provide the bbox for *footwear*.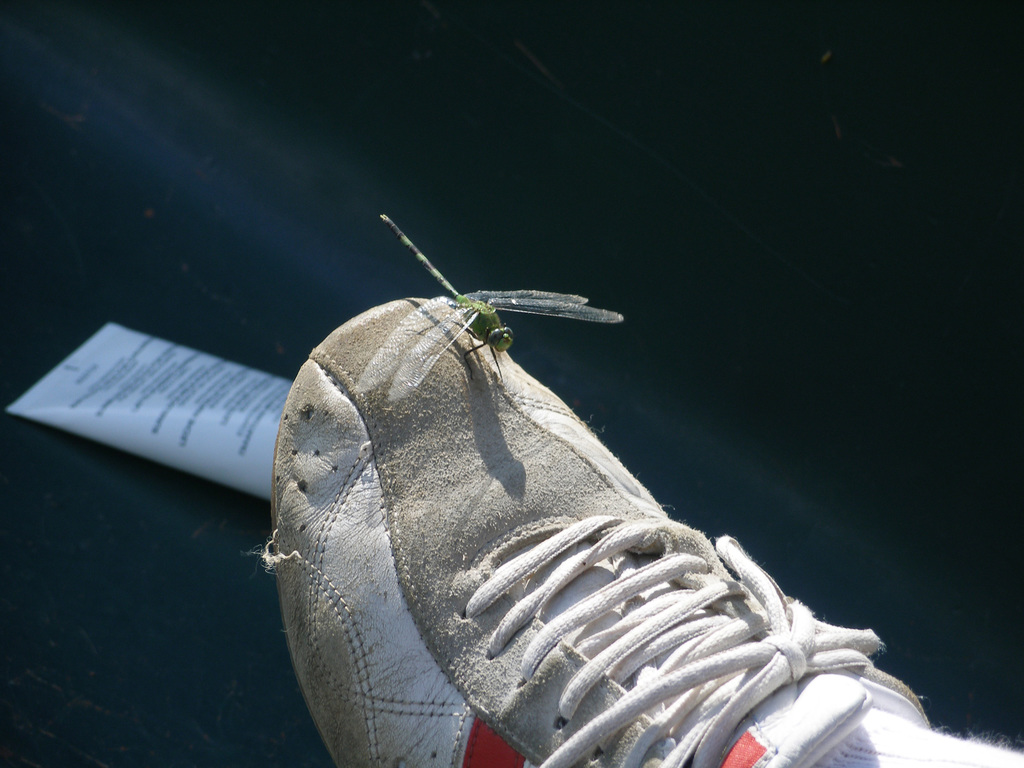
(left=242, top=296, right=1023, bottom=767).
